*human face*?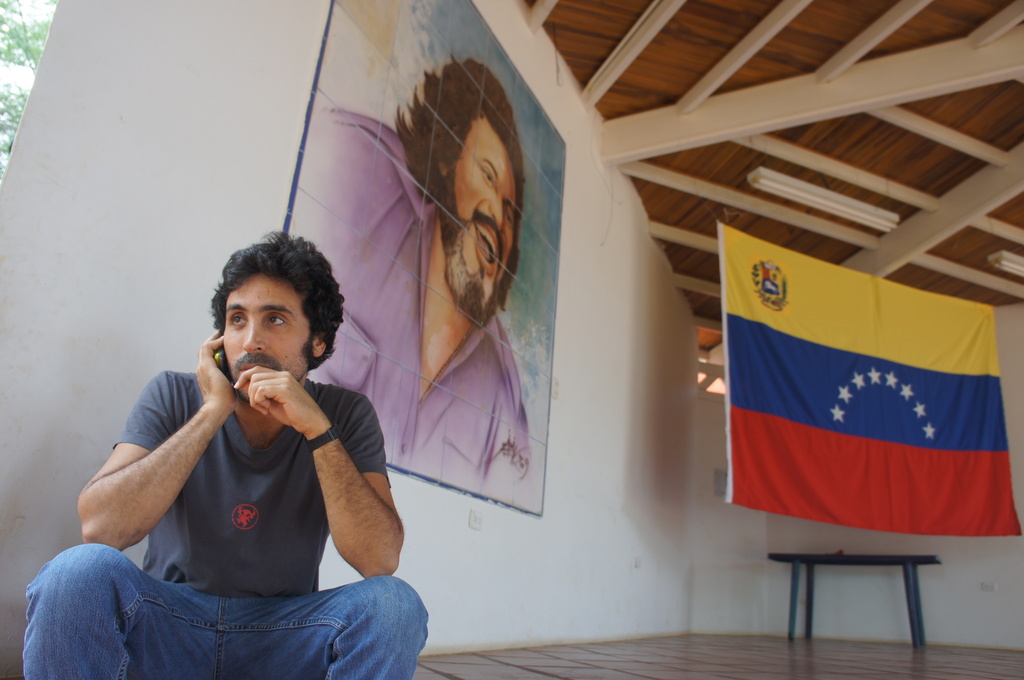
{"left": 451, "top": 125, "right": 516, "bottom": 318}
